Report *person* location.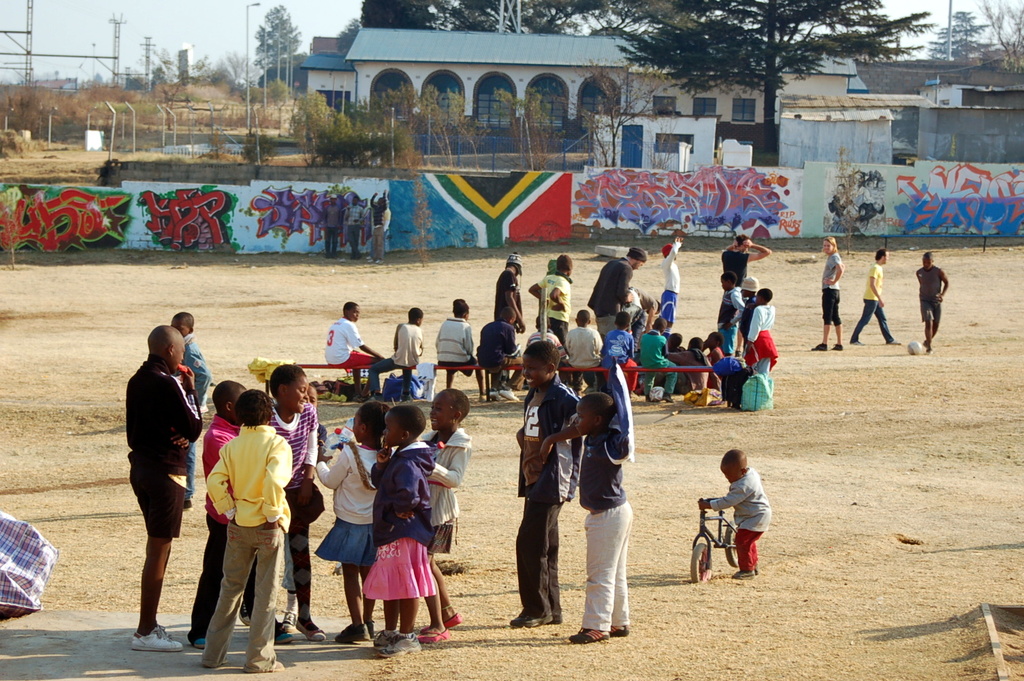
Report: <bbox>355, 402, 436, 660</bbox>.
